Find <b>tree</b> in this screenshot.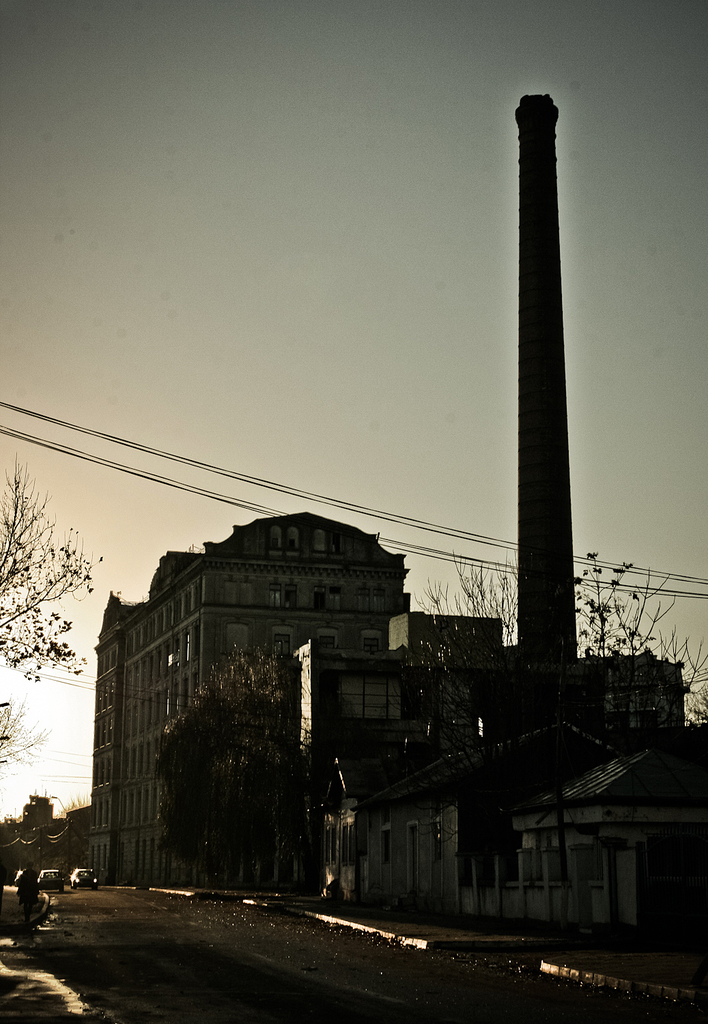
The bounding box for <b>tree</b> is x1=392 y1=532 x2=707 y2=932.
